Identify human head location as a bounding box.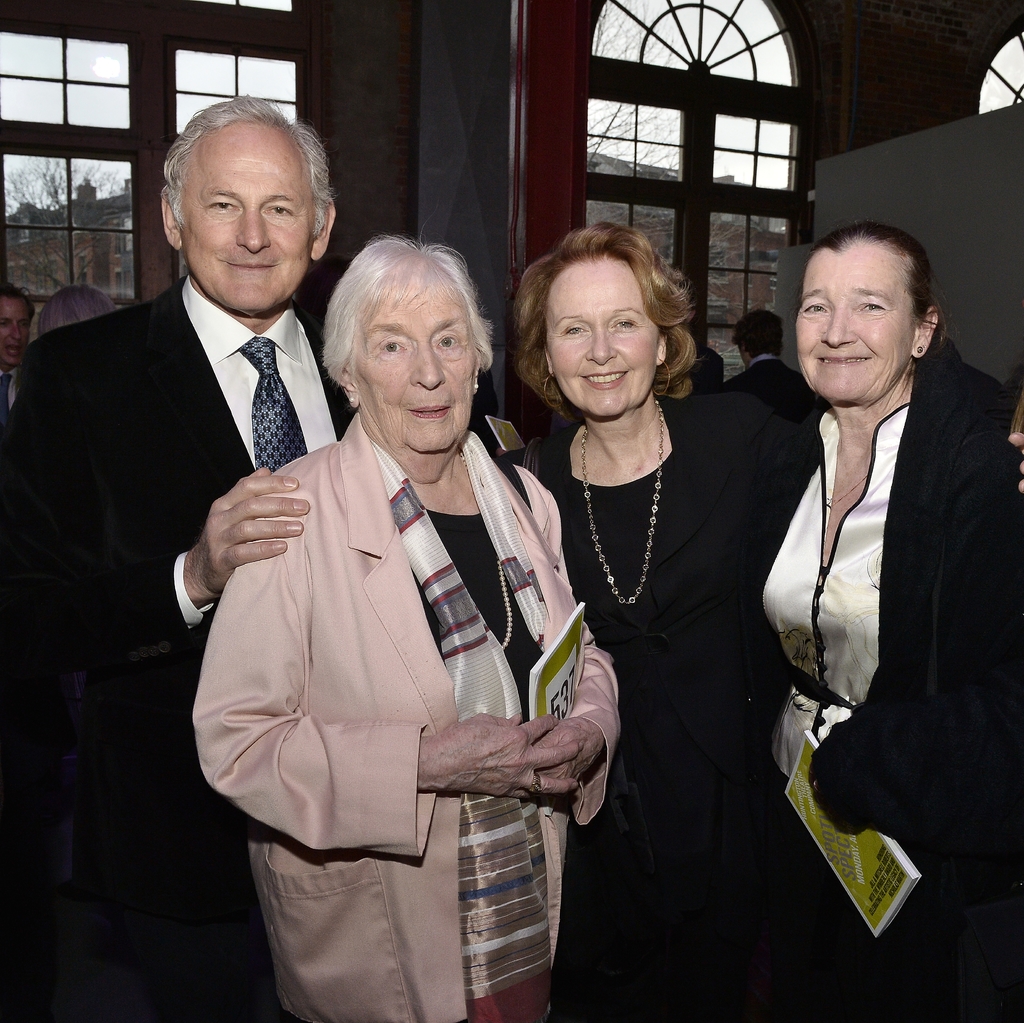
pyautogui.locateOnScreen(521, 235, 680, 415).
